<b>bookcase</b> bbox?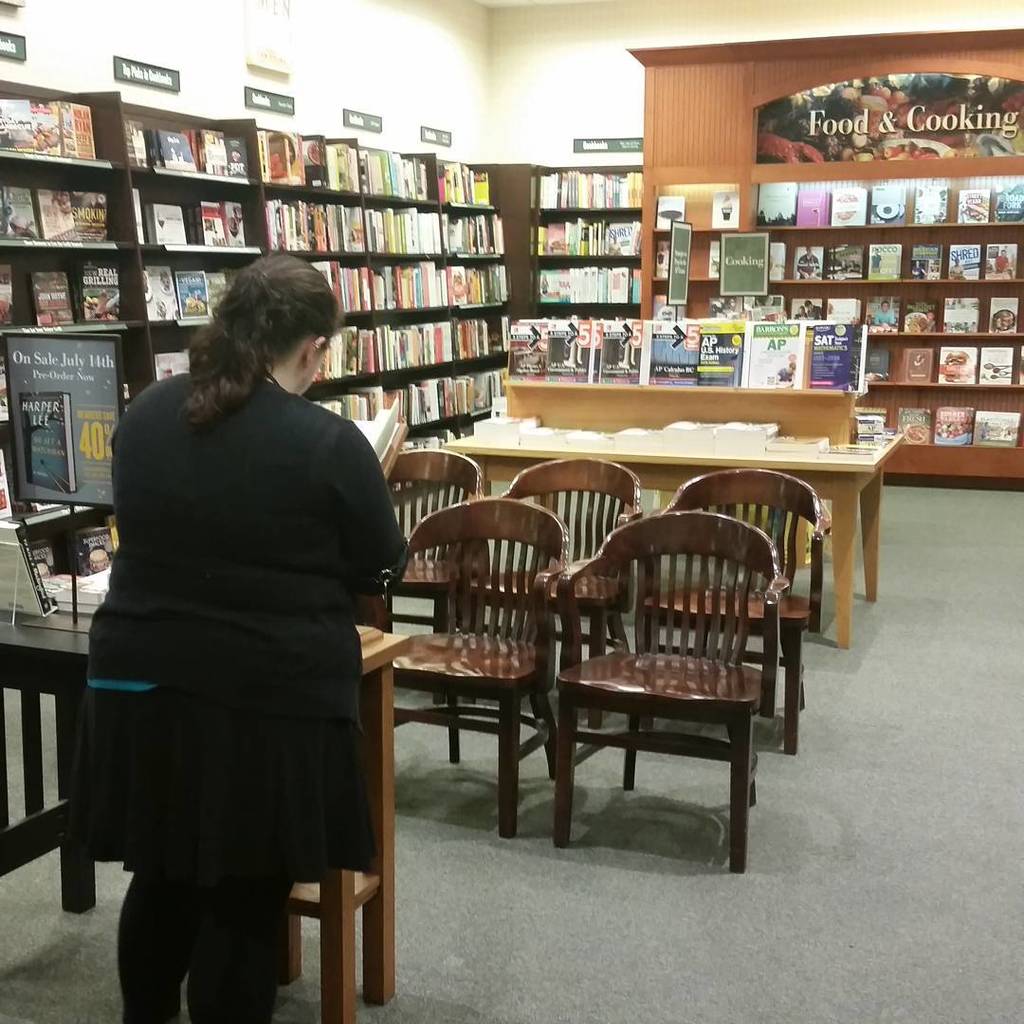
[0,82,1023,628]
